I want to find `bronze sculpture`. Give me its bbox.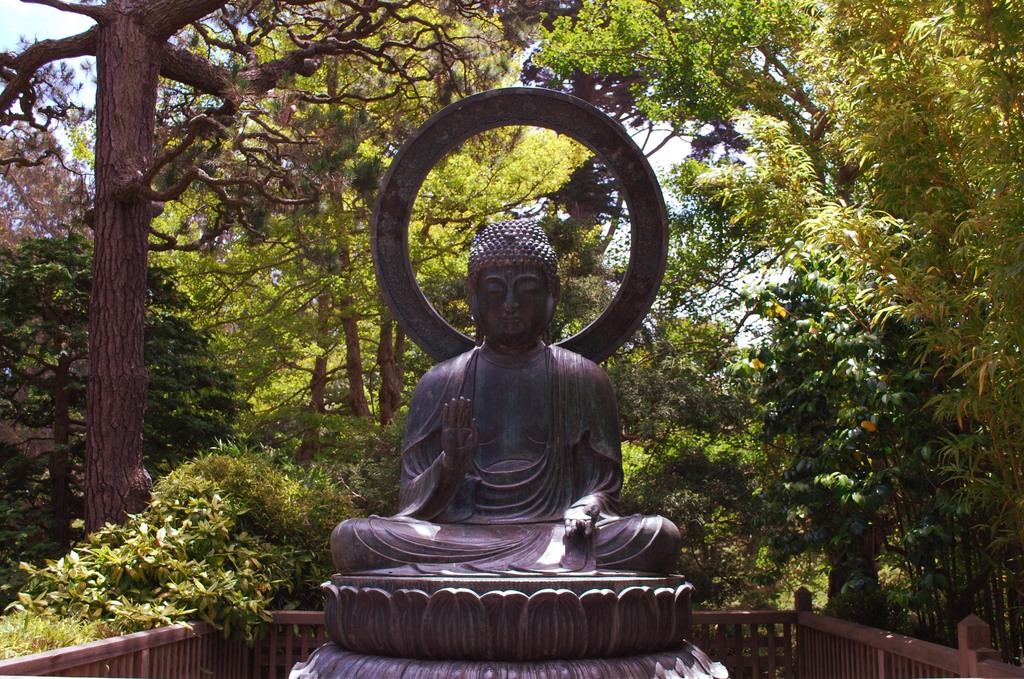
329/202/700/598.
